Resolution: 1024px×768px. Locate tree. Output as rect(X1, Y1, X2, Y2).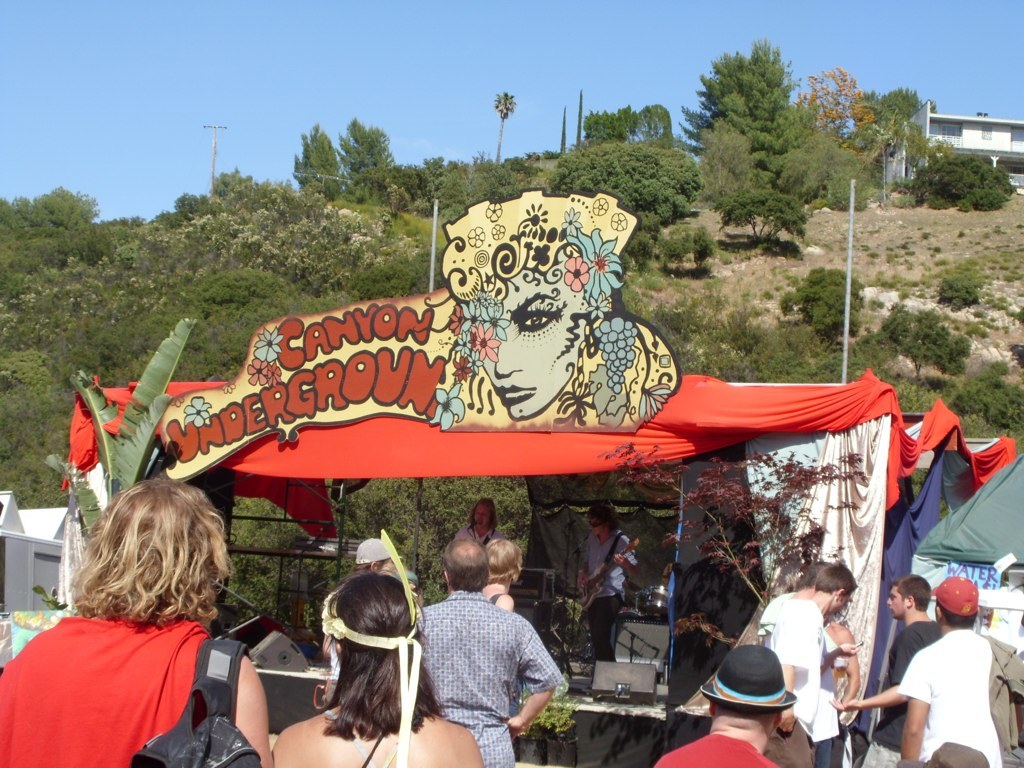
rect(493, 93, 526, 168).
